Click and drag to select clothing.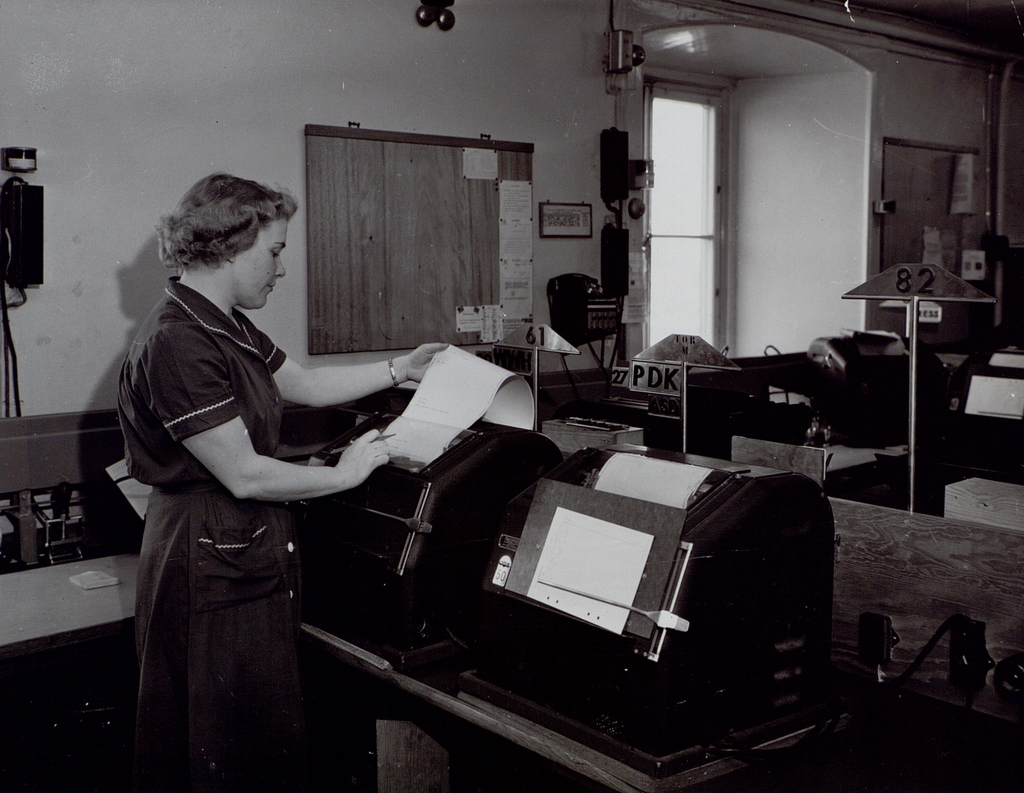
Selection: l=110, t=259, r=286, b=773.
